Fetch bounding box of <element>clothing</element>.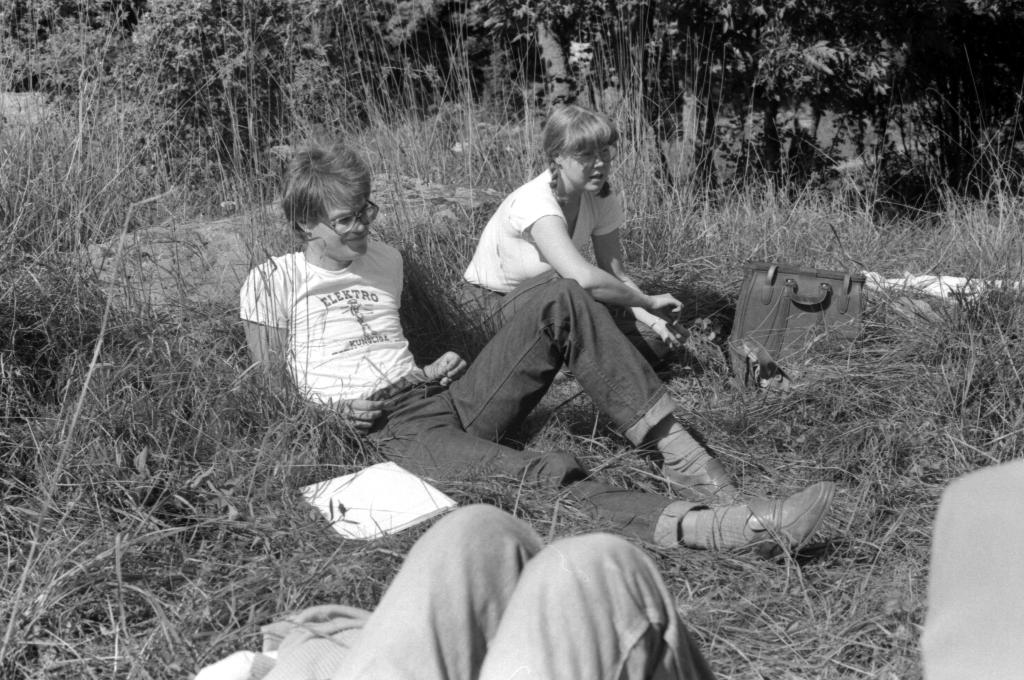
Bbox: locate(240, 229, 678, 549).
